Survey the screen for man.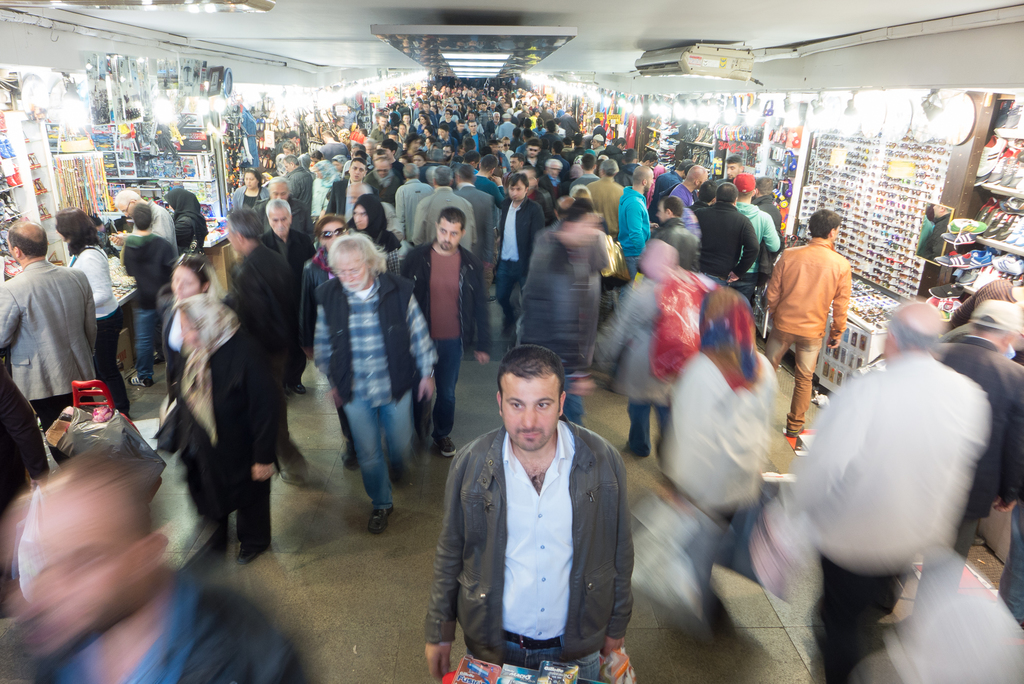
Survey found: select_region(415, 169, 476, 251).
